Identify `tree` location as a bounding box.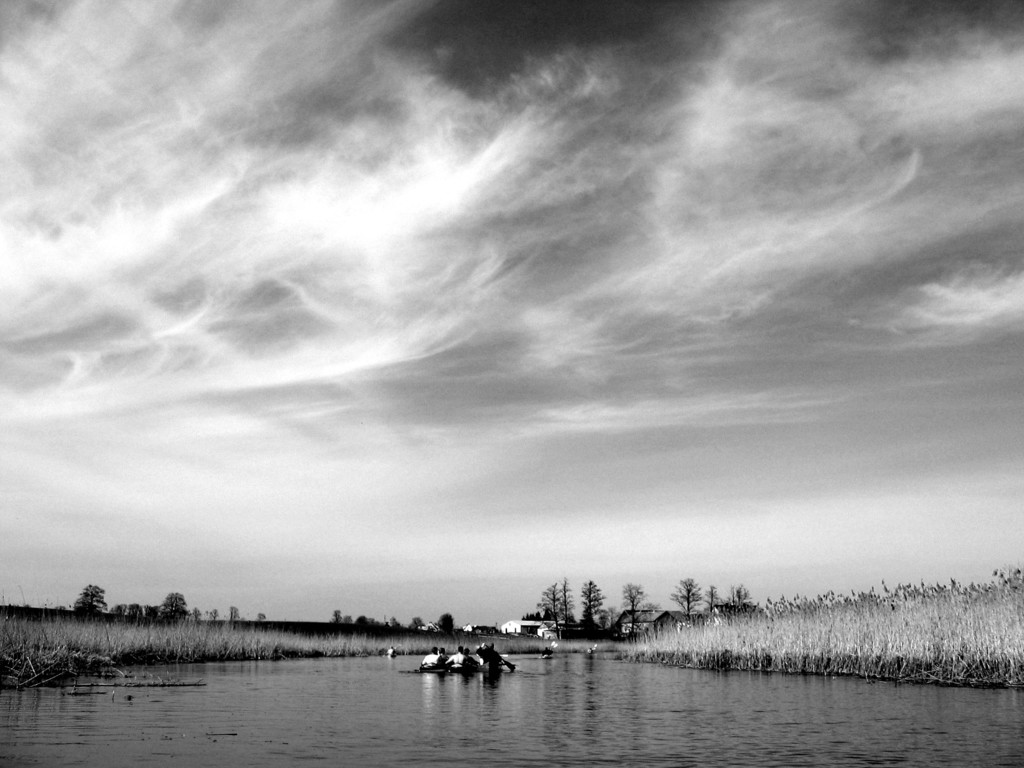
(left=582, top=581, right=606, bottom=623).
